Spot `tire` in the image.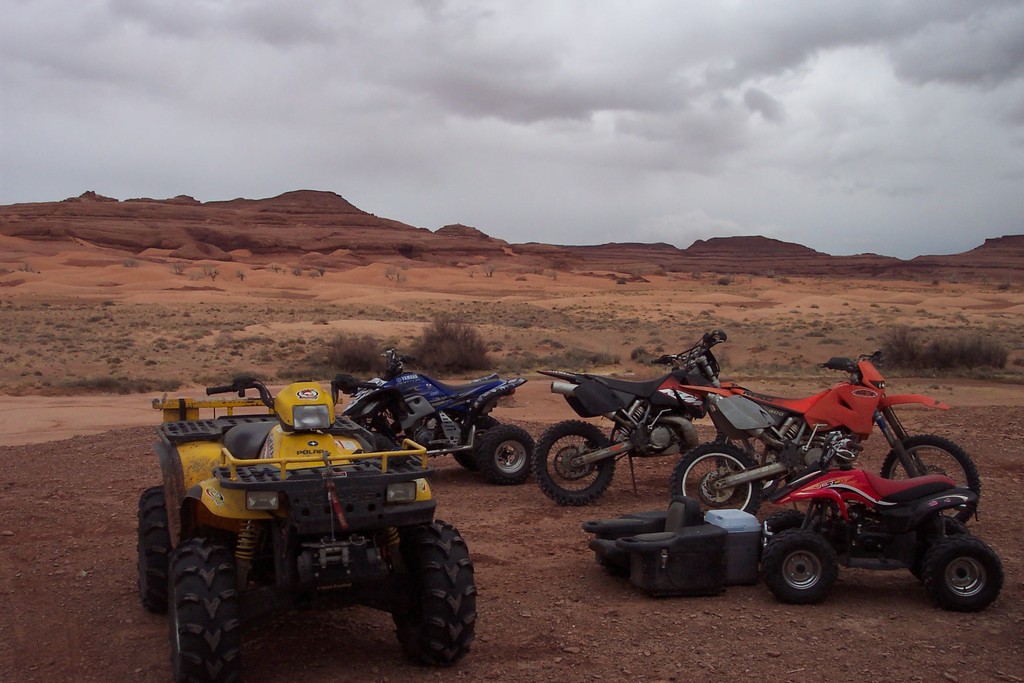
`tire` found at left=176, top=536, right=237, bottom=682.
